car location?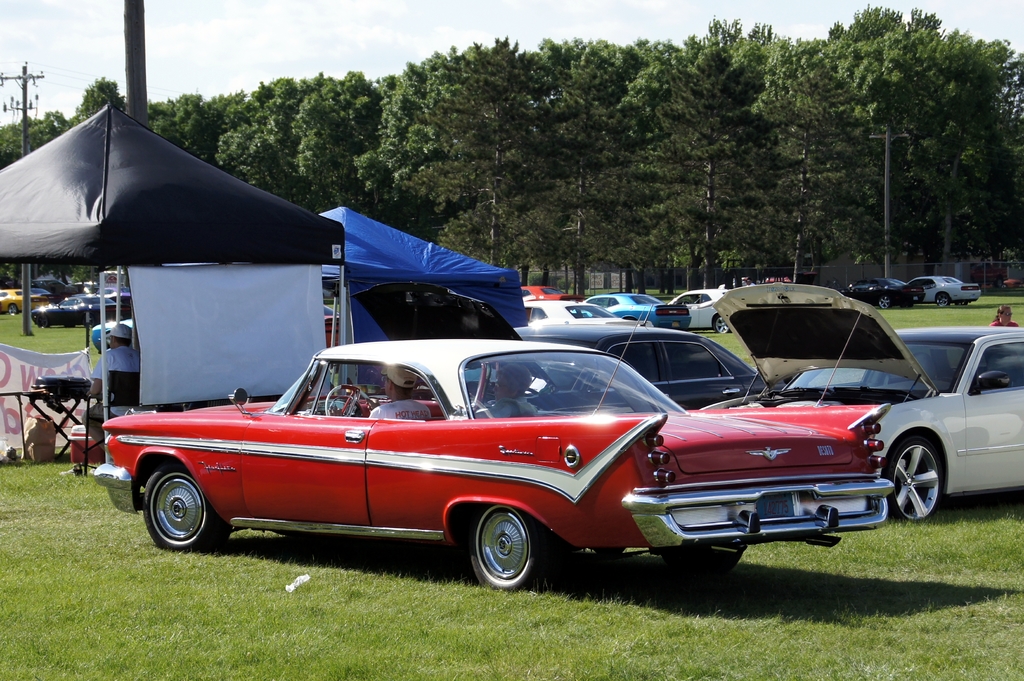
bbox=(840, 277, 926, 310)
